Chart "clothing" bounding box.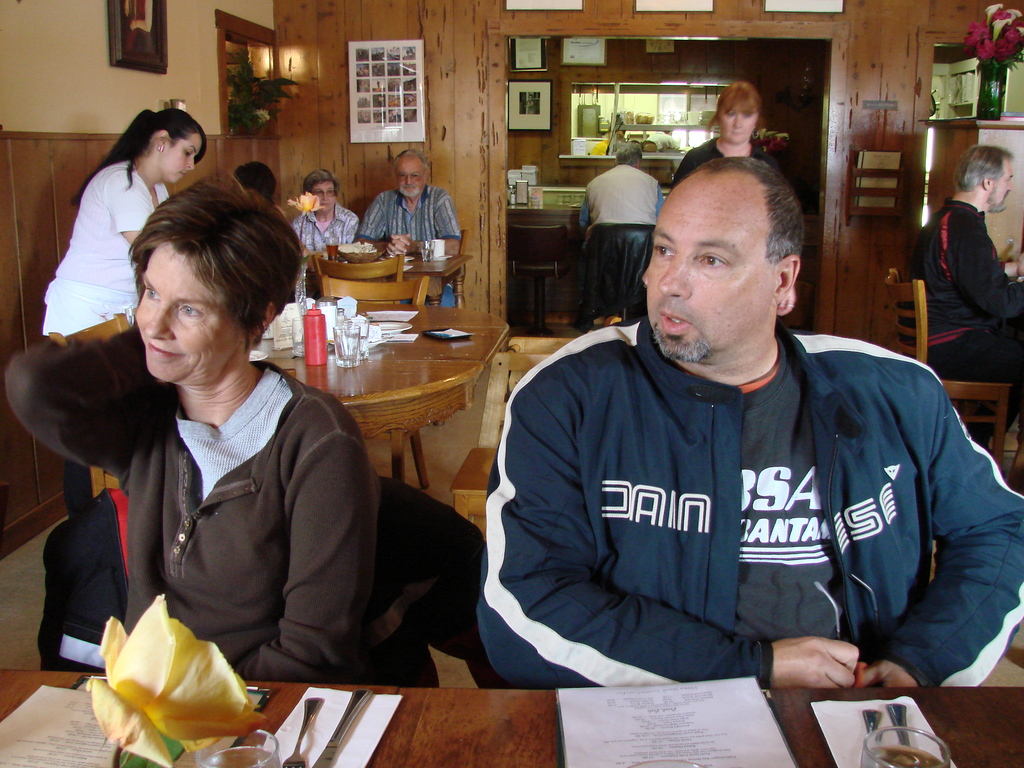
Charted: [x1=902, y1=196, x2=1023, y2=440].
